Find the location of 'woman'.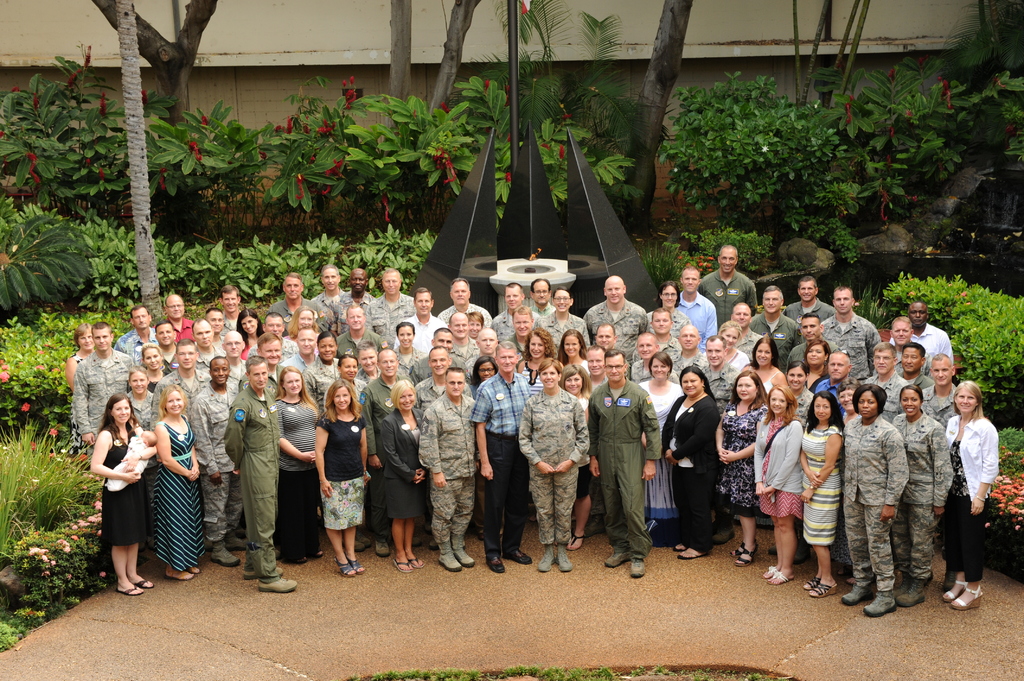
Location: [559, 362, 591, 552].
